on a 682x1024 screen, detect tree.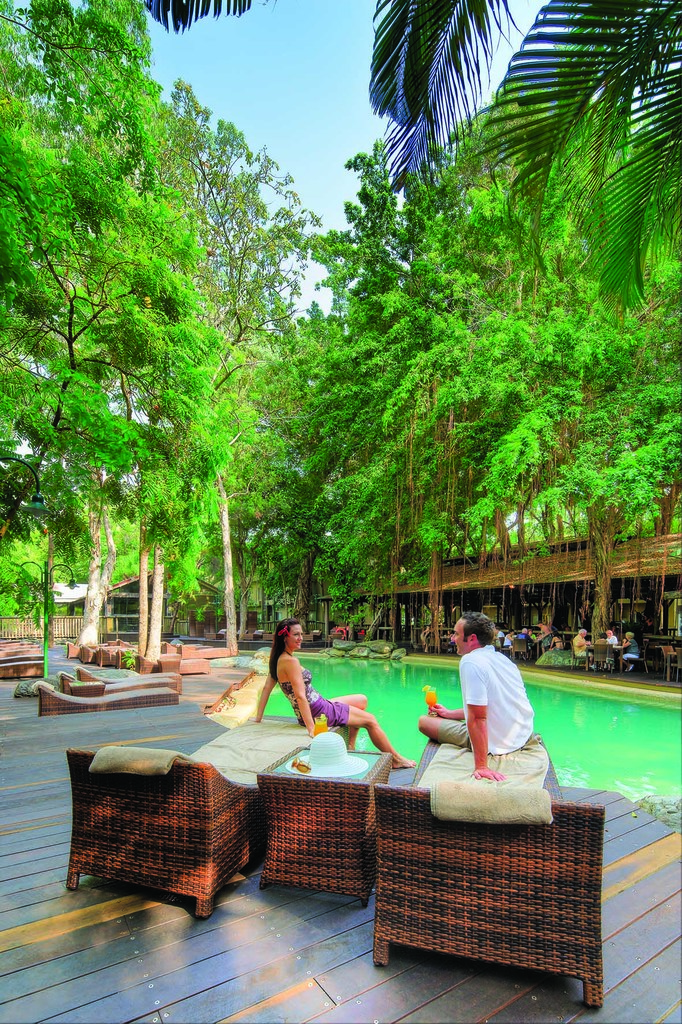
x1=0, y1=0, x2=43, y2=92.
